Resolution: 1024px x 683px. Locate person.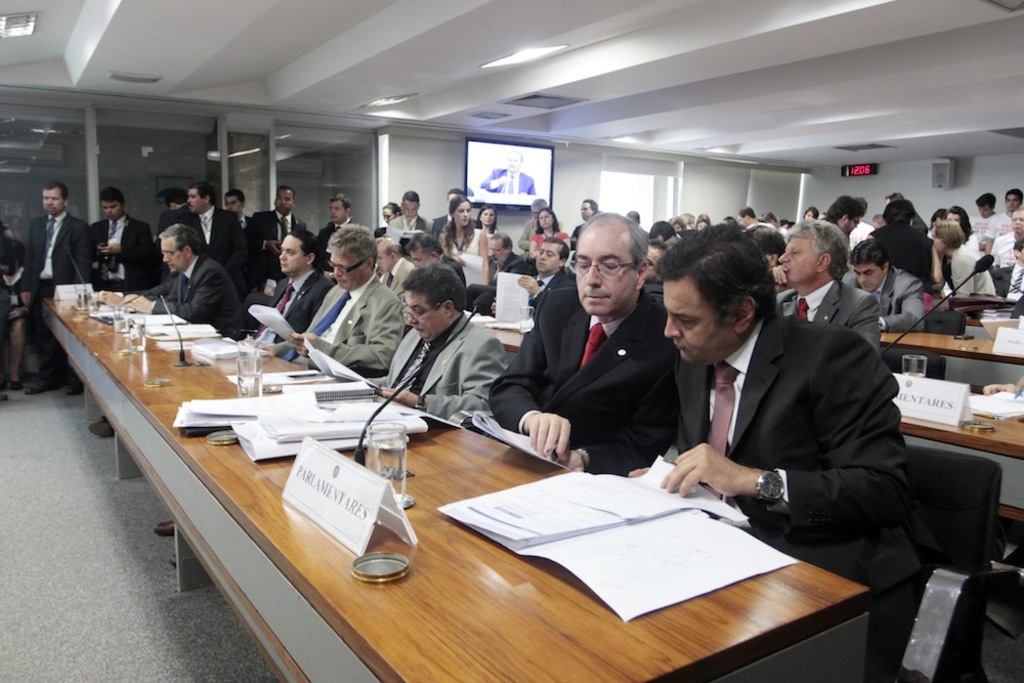
(x1=888, y1=193, x2=928, y2=231).
